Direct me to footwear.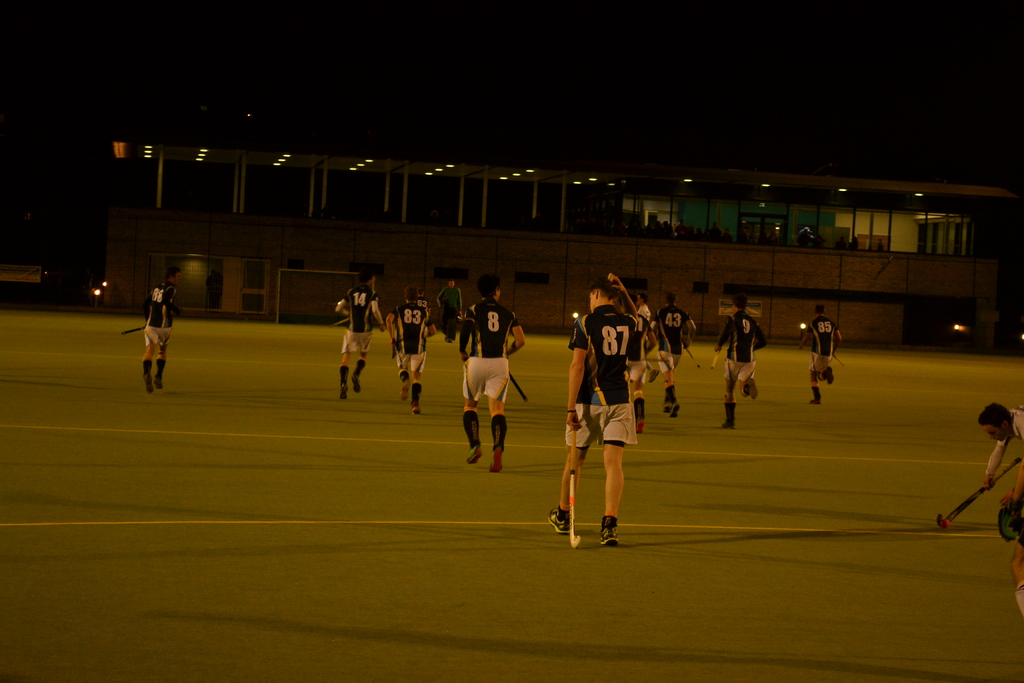
Direction: box=[807, 393, 822, 408].
